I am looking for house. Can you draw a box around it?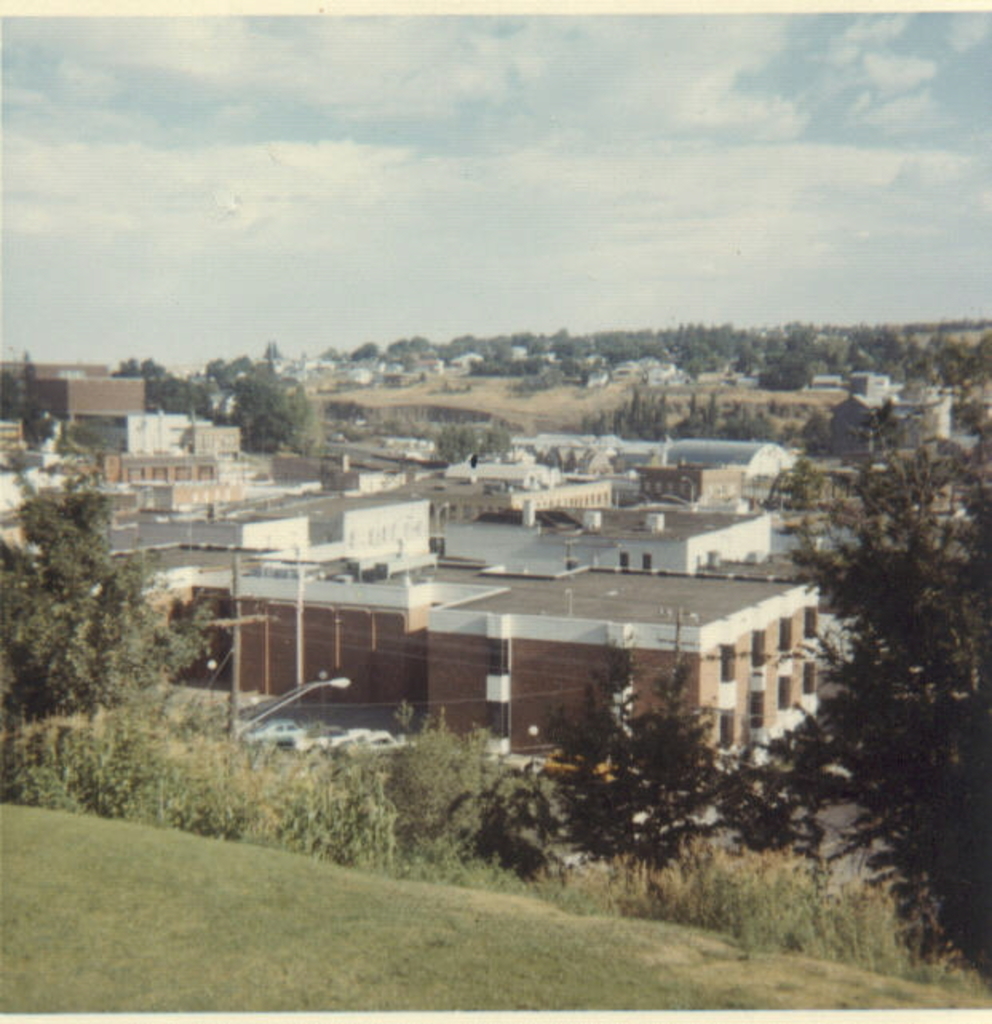
Sure, the bounding box is 586,351,685,391.
